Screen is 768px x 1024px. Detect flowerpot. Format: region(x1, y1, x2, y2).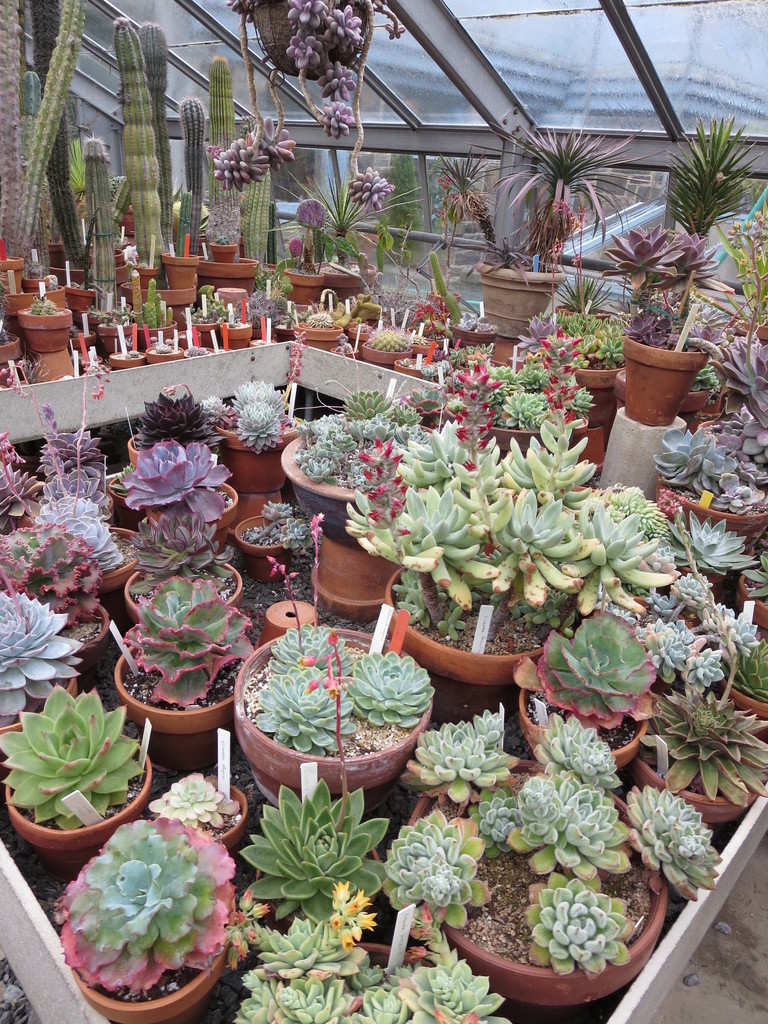
region(243, 655, 435, 809).
